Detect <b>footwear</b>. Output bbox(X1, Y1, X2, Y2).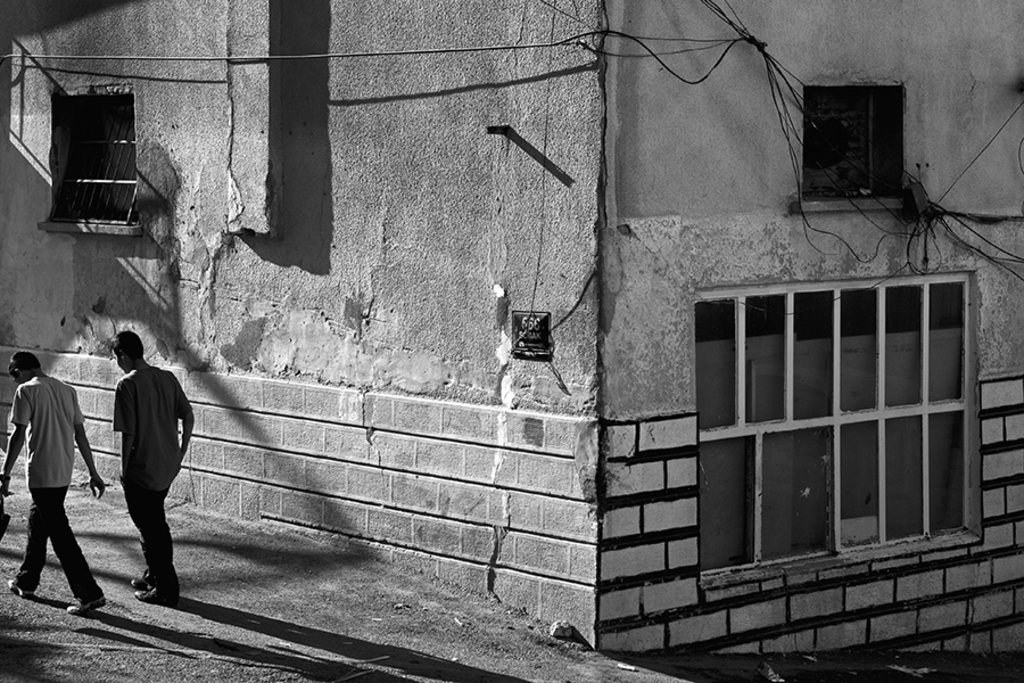
bbox(67, 593, 115, 616).
